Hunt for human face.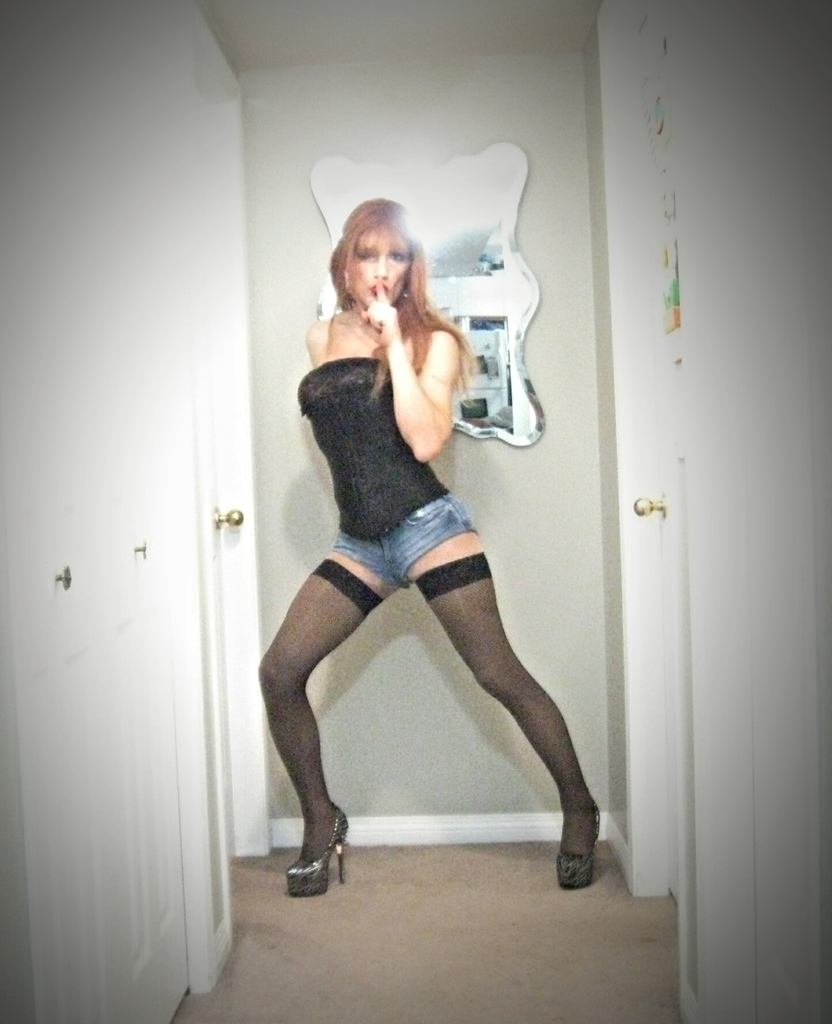
Hunted down at Rect(342, 225, 415, 308).
